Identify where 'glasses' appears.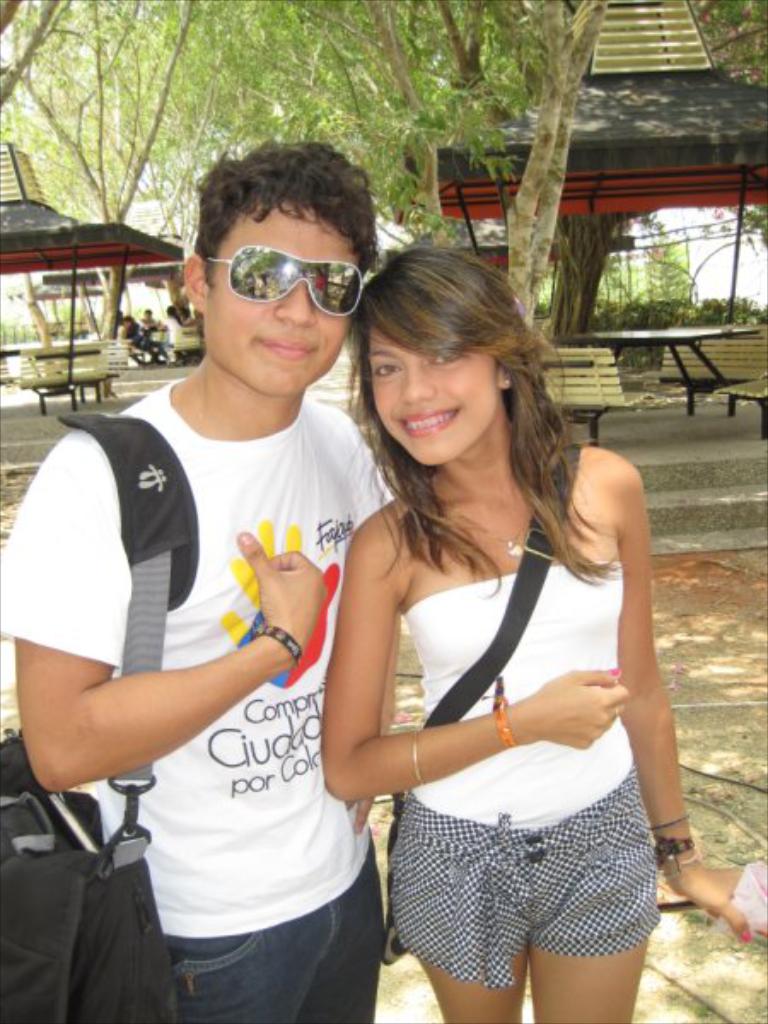
Appears at [208,241,372,299].
